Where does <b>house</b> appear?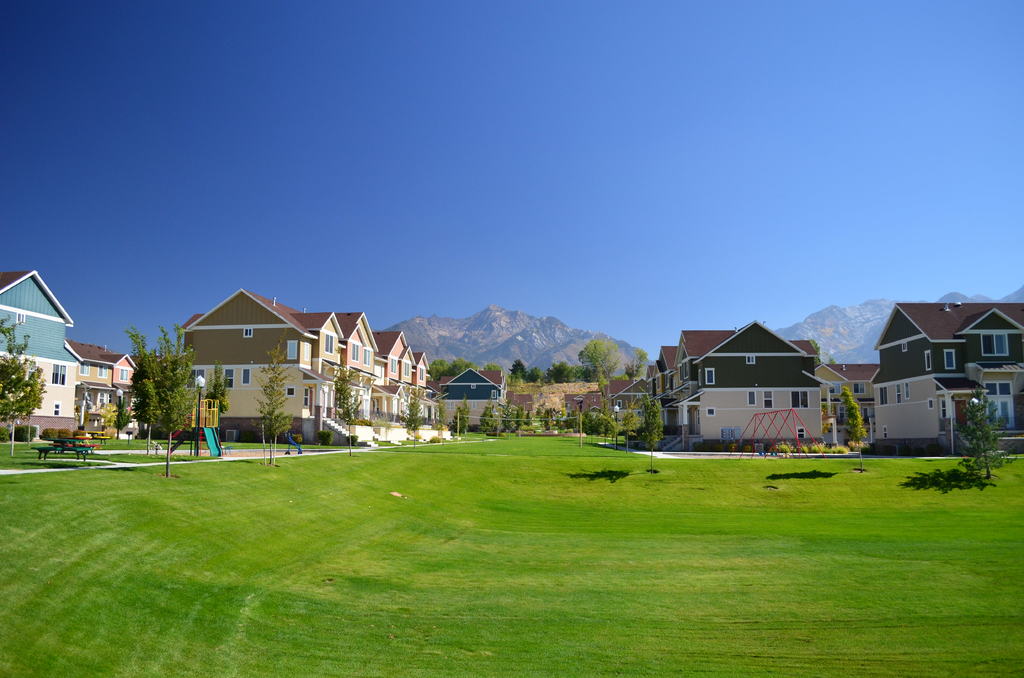
Appears at locate(616, 330, 828, 430).
